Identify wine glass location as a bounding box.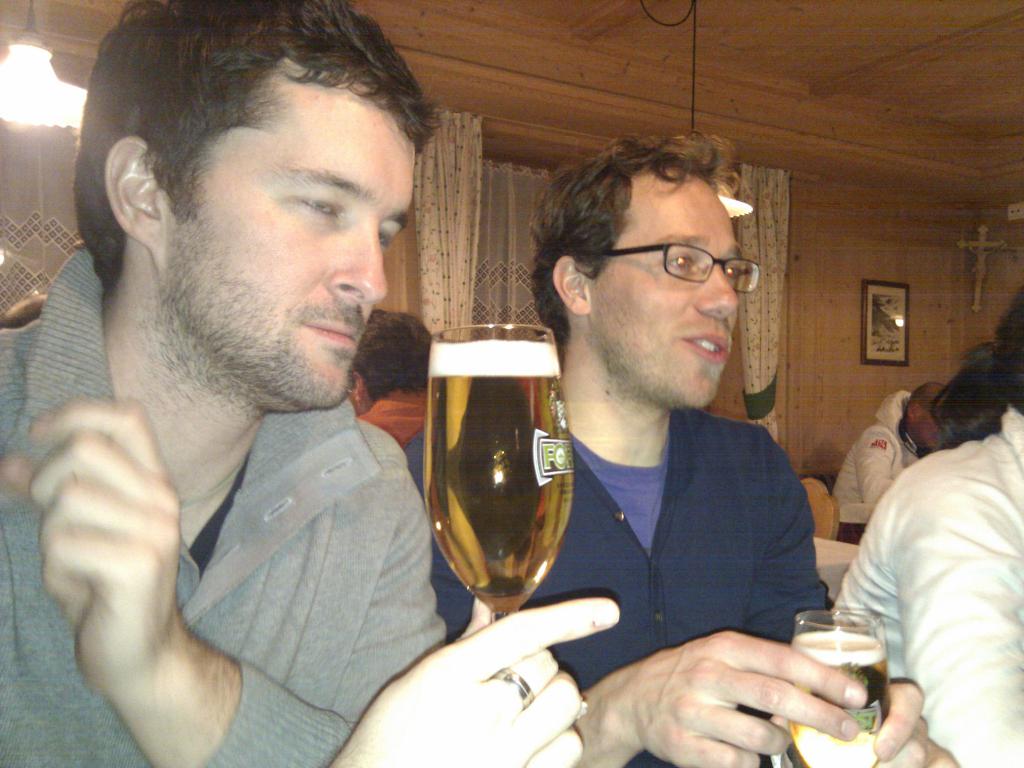
<box>424,323,577,639</box>.
